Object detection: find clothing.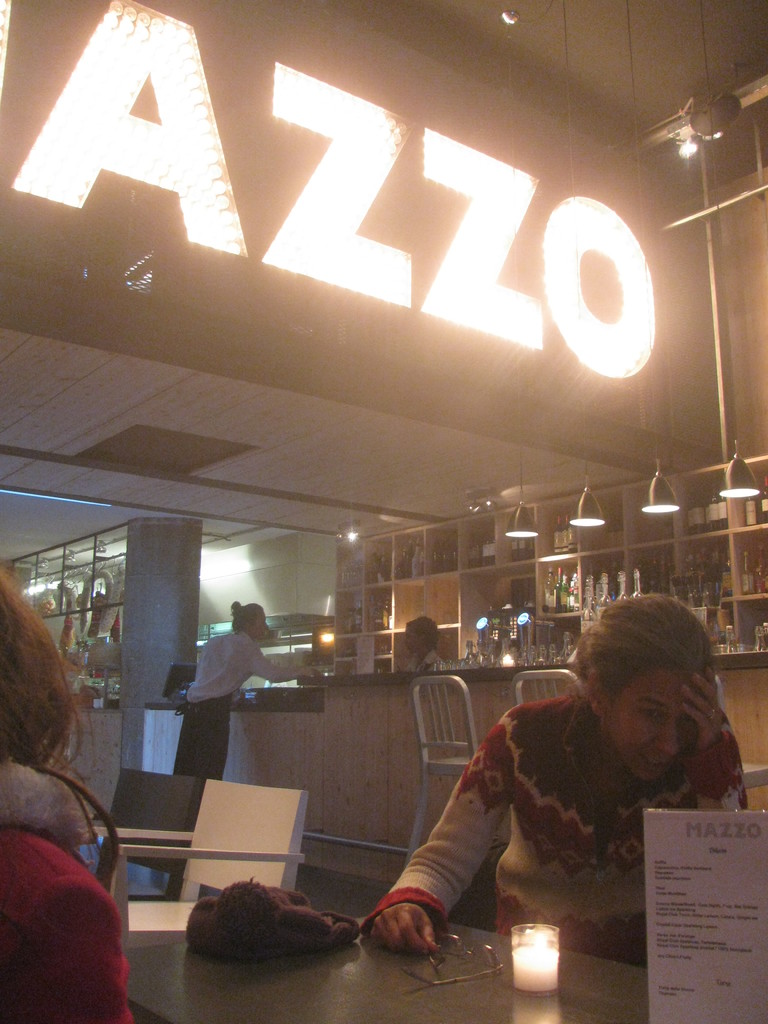
[358,691,741,955].
